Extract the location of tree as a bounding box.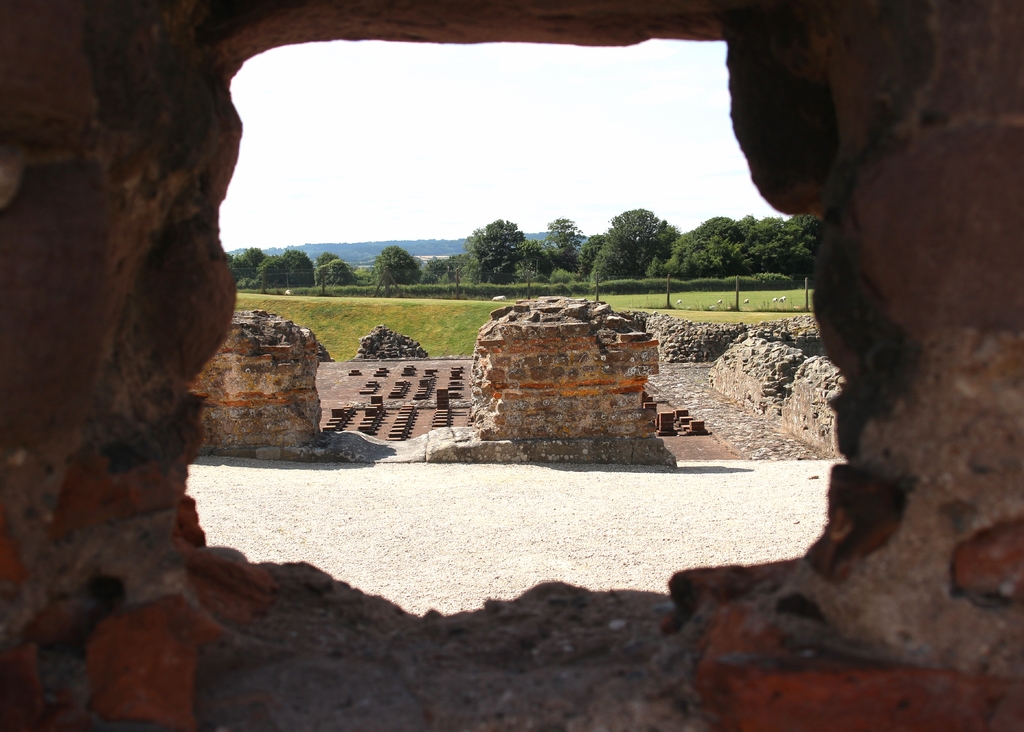
bbox=(605, 191, 689, 266).
